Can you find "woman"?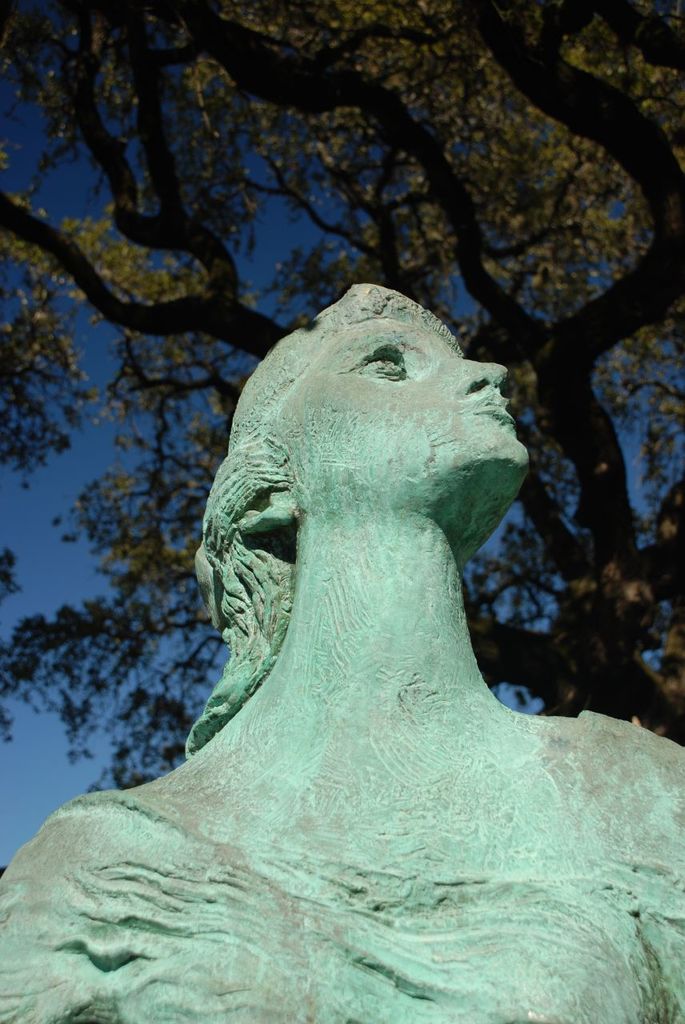
Yes, bounding box: 0, 286, 684, 1023.
